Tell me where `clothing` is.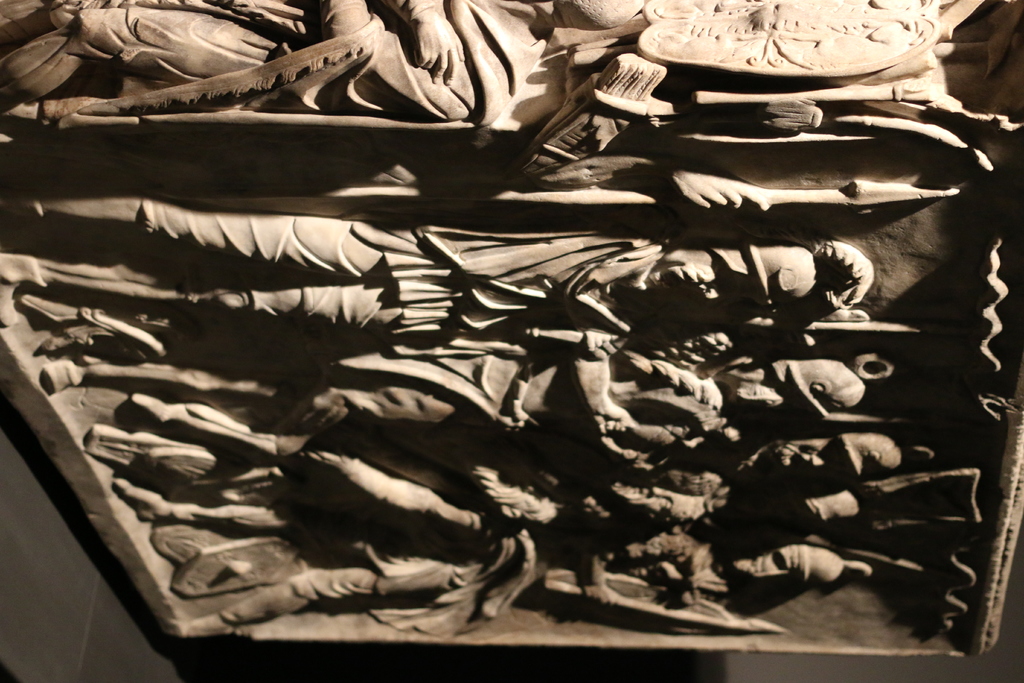
`clothing` is at select_region(118, 202, 687, 361).
